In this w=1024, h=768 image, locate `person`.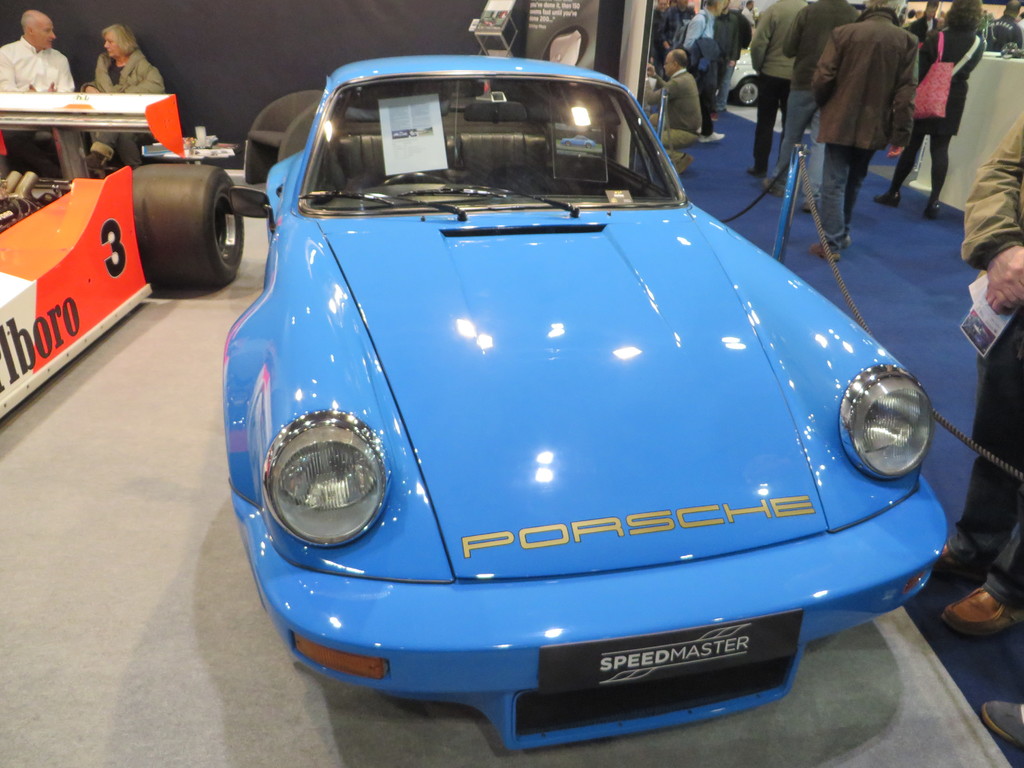
Bounding box: <box>639,45,700,179</box>.
